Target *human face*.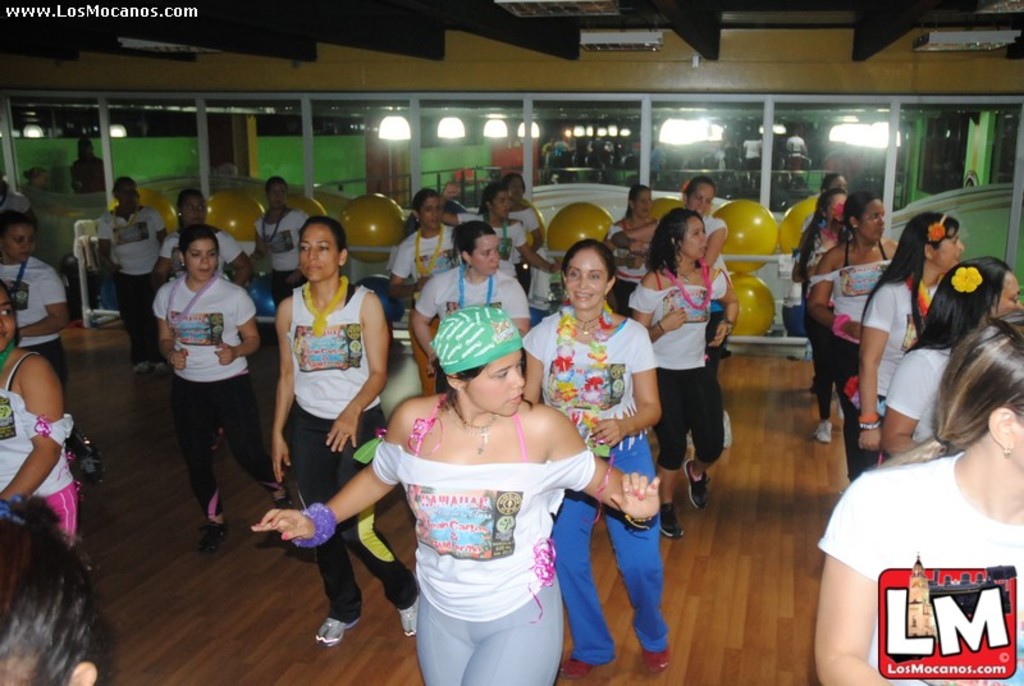
Target region: 467, 347, 526, 419.
